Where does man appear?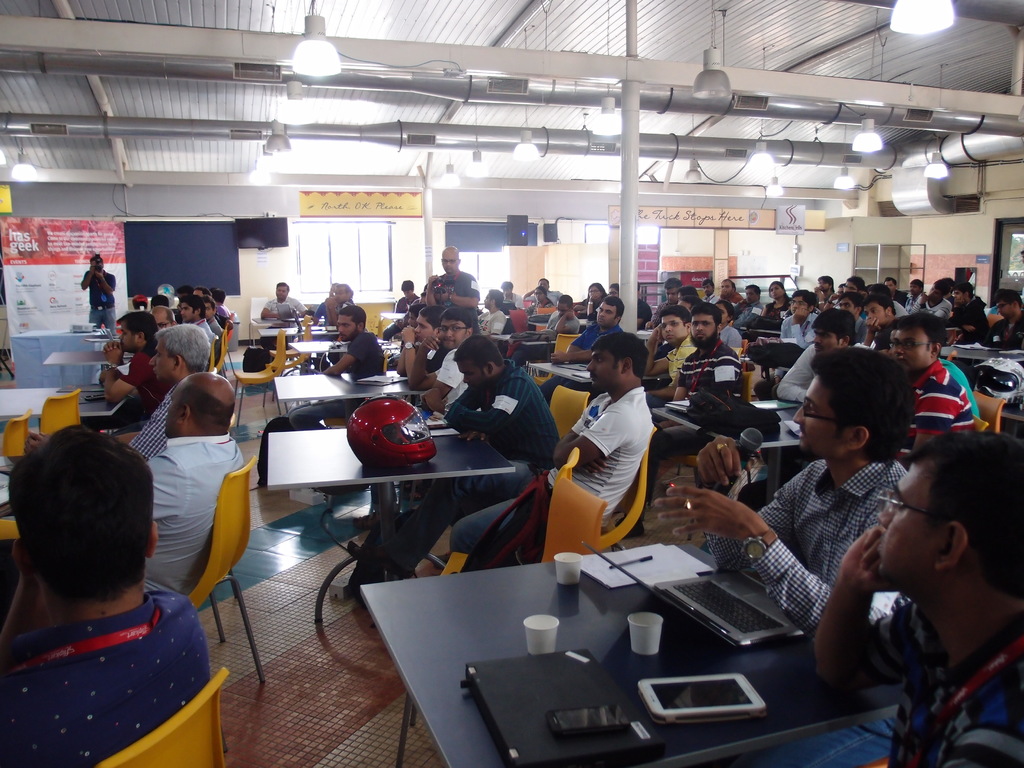
Appears at (left=886, top=316, right=979, bottom=462).
